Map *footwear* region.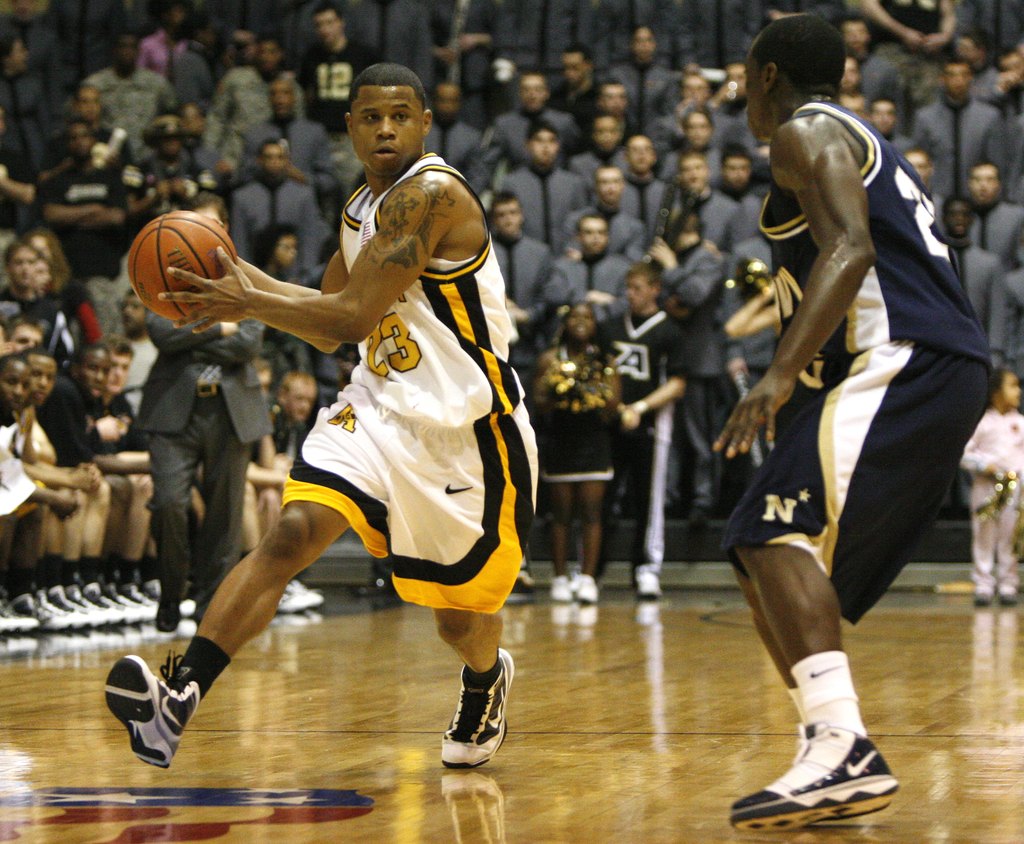
Mapped to [105,651,200,765].
